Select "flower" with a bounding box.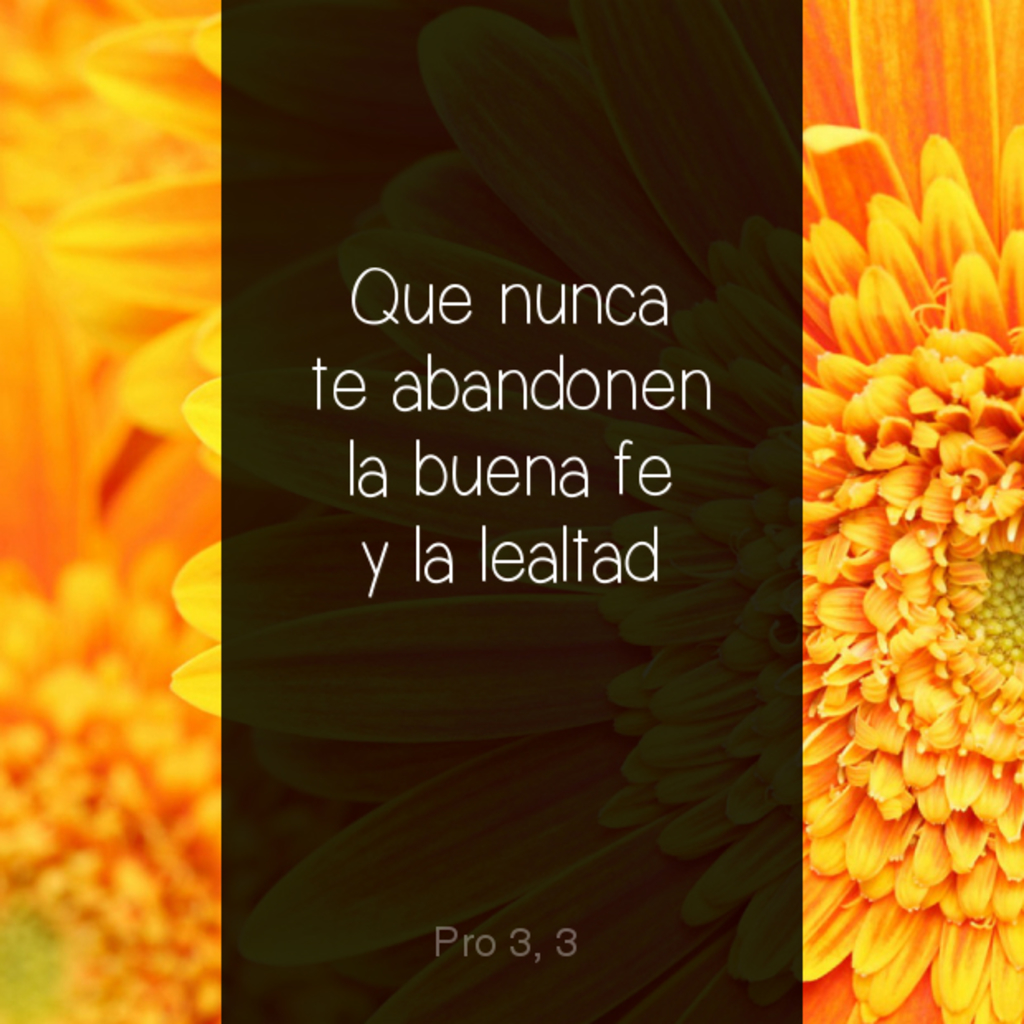
(170,0,1022,1022).
